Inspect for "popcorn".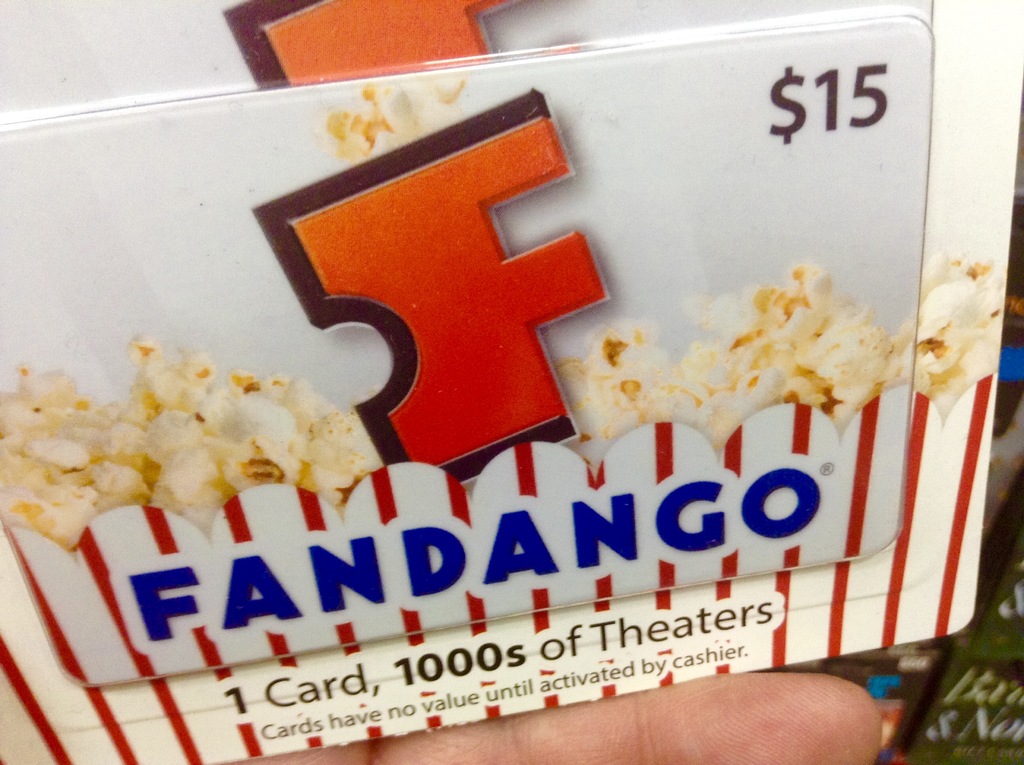
Inspection: (550,240,1005,460).
